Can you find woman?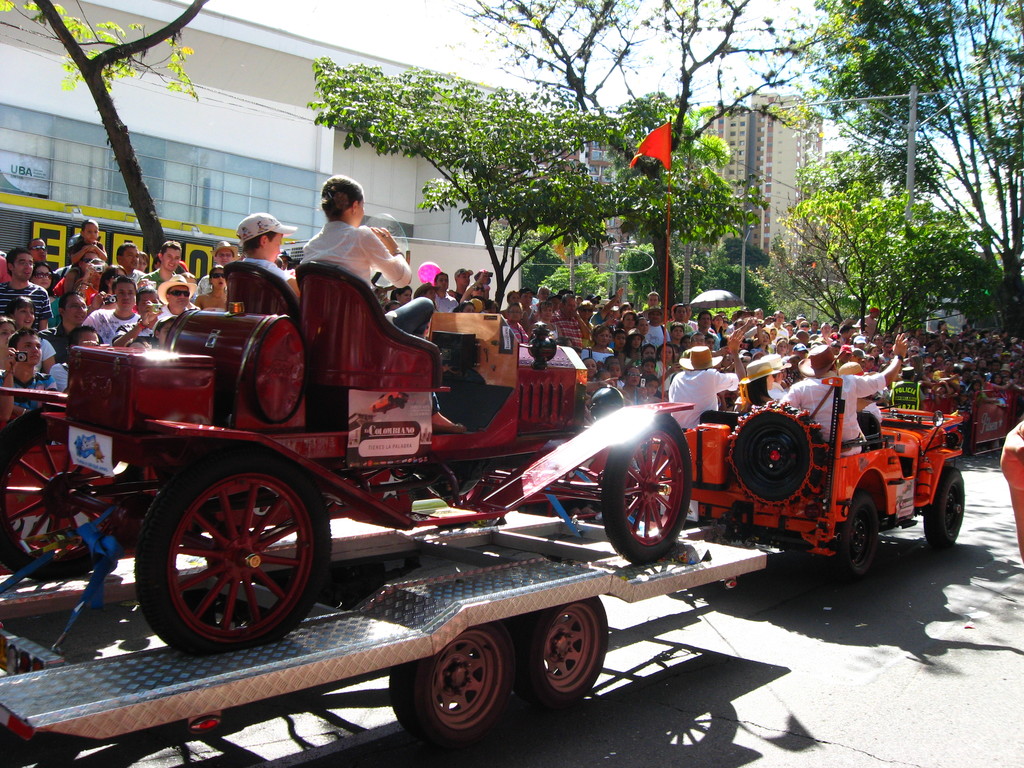
Yes, bounding box: BBox(583, 325, 616, 371).
